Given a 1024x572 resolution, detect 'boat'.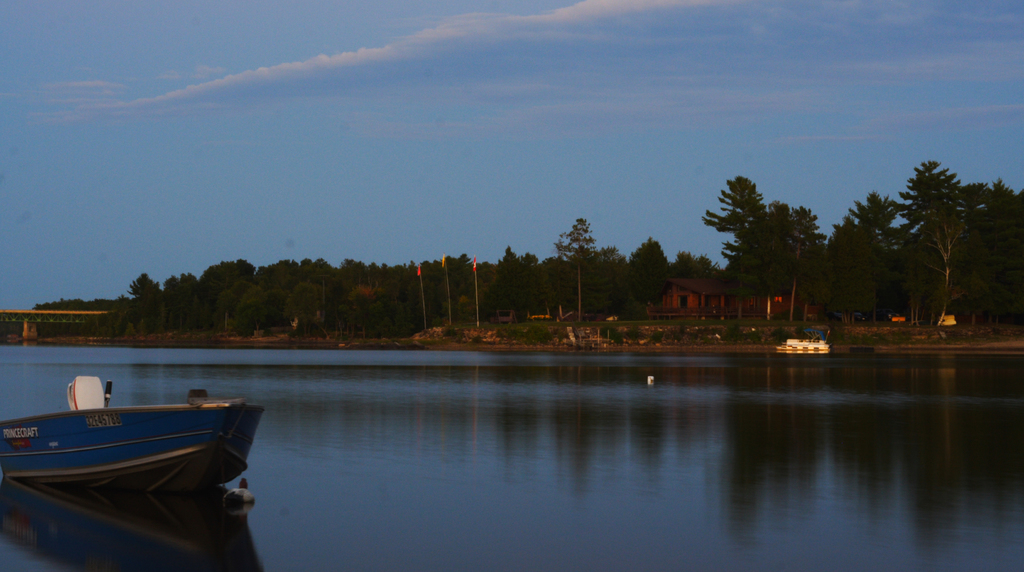
locate(1, 372, 269, 493).
